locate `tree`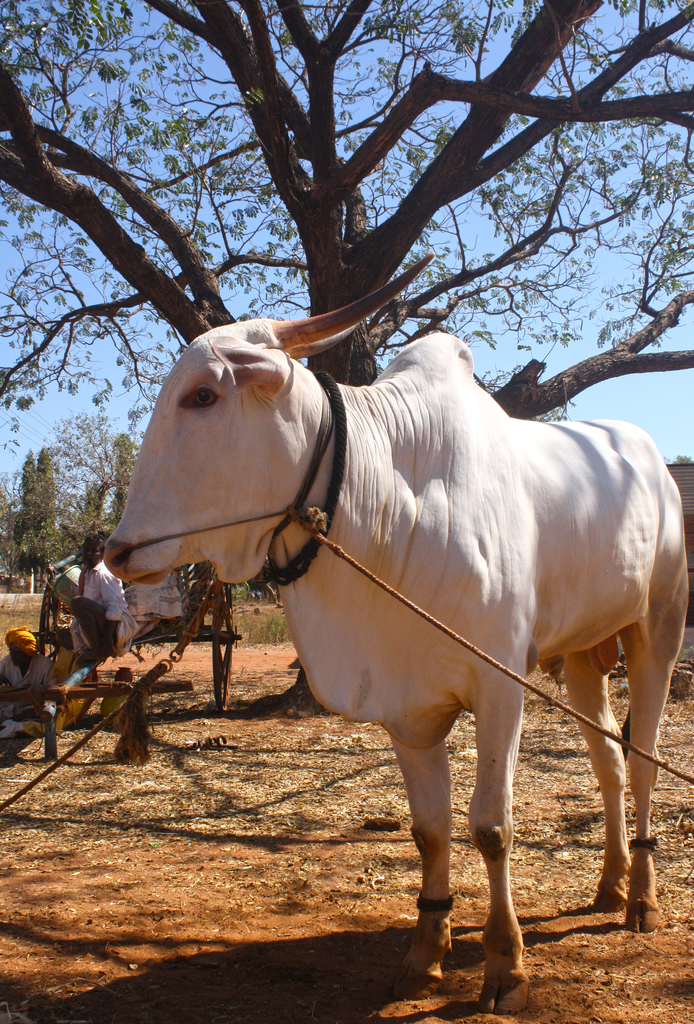
locate(0, 0, 693, 722)
